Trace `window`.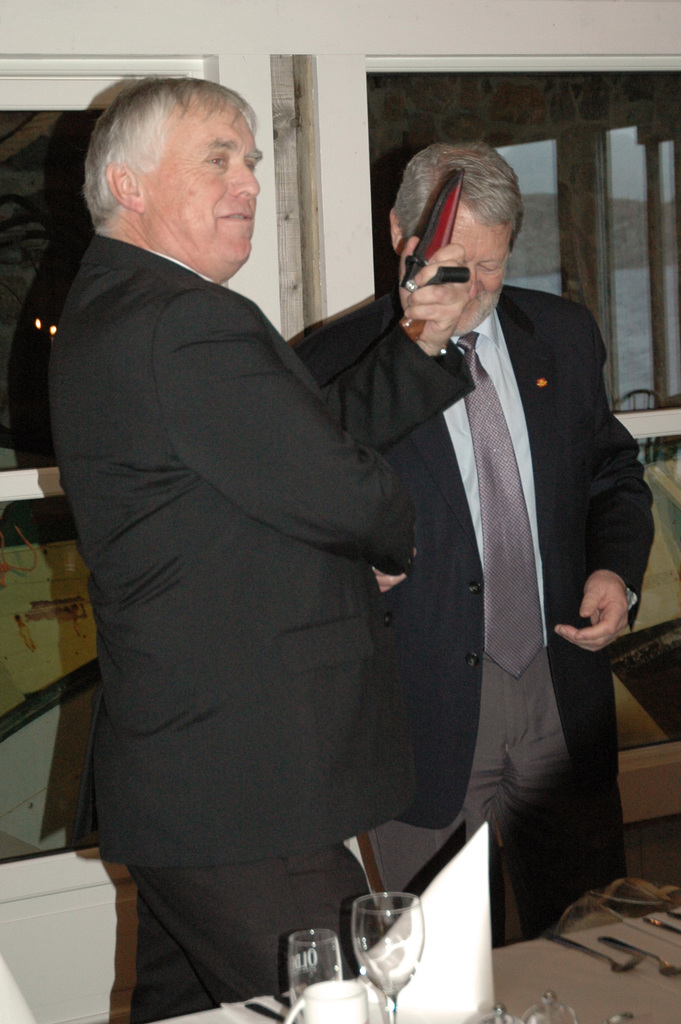
Traced to (left=365, top=55, right=680, bottom=428).
